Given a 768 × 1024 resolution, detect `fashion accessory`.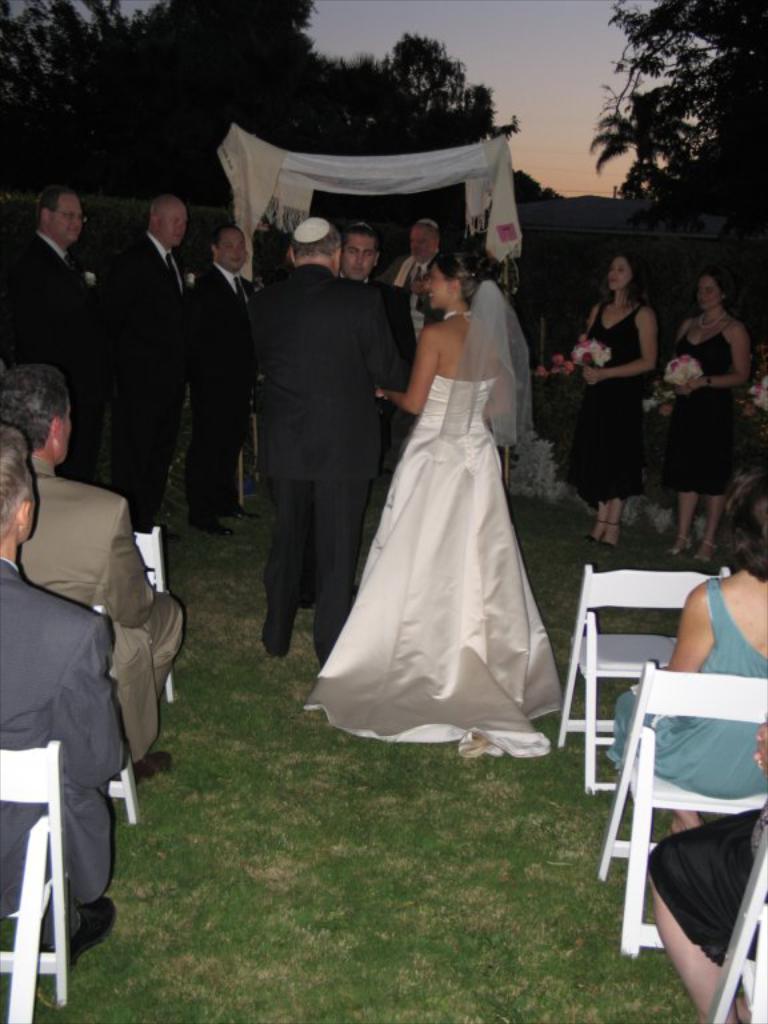
bbox=(413, 267, 425, 281).
